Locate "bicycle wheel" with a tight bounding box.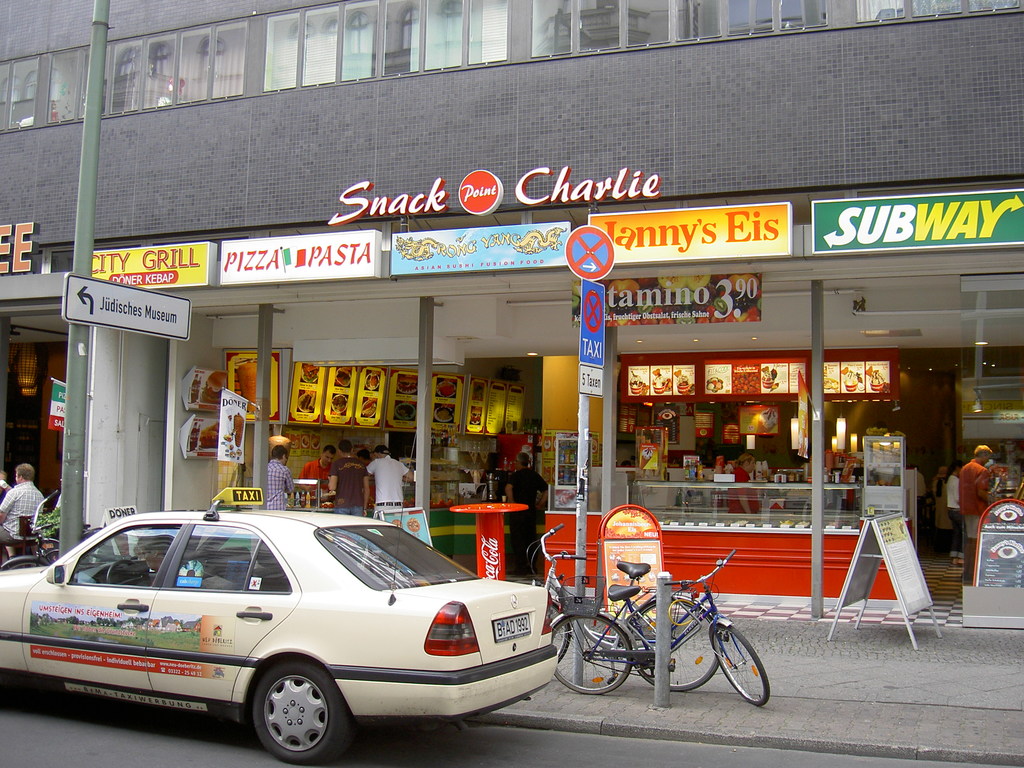
l=2, t=559, r=47, b=565.
